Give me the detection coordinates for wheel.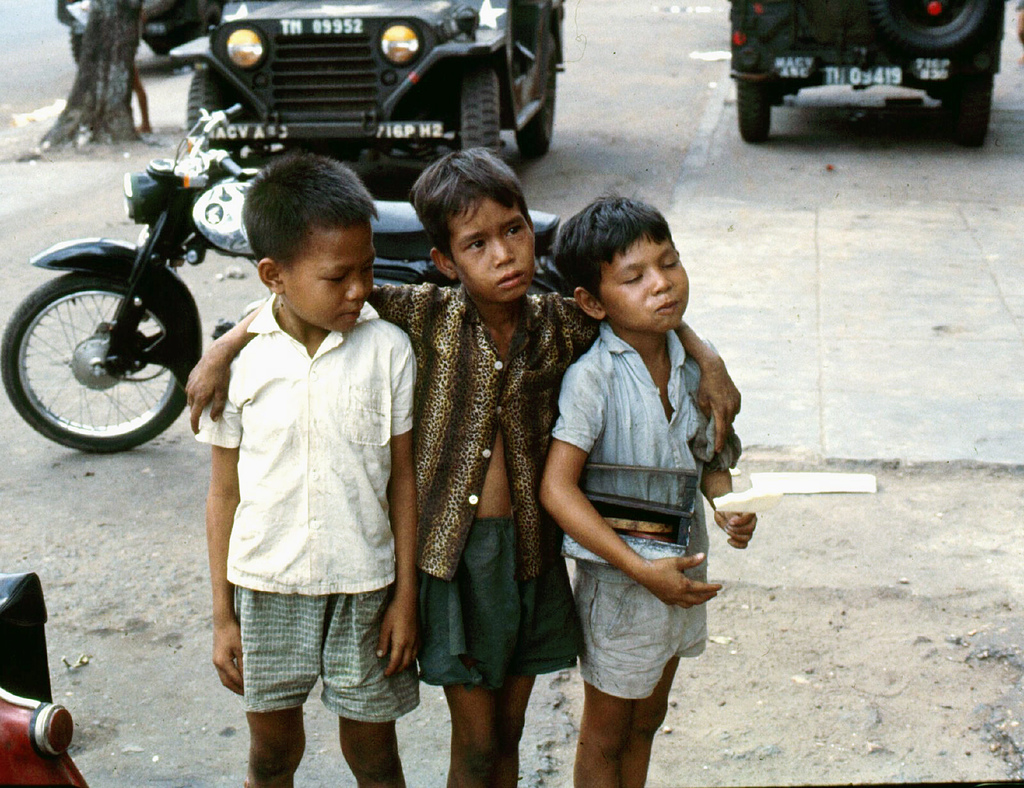
514 30 557 150.
